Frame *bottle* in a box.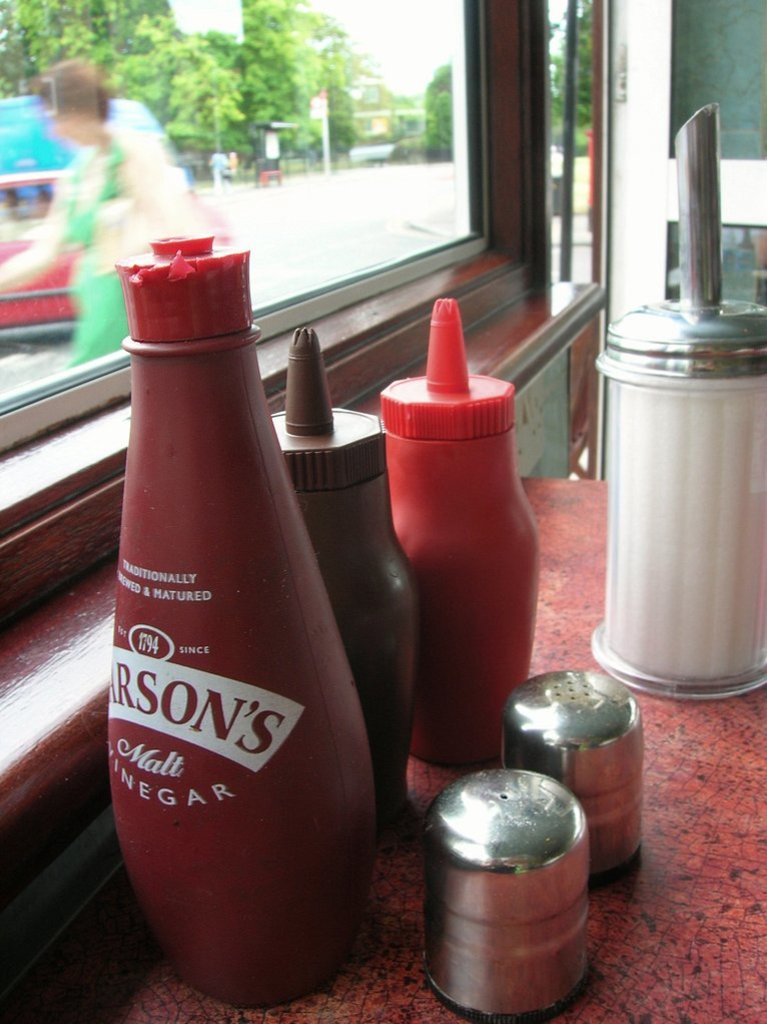
{"left": 269, "top": 321, "right": 422, "bottom": 812}.
